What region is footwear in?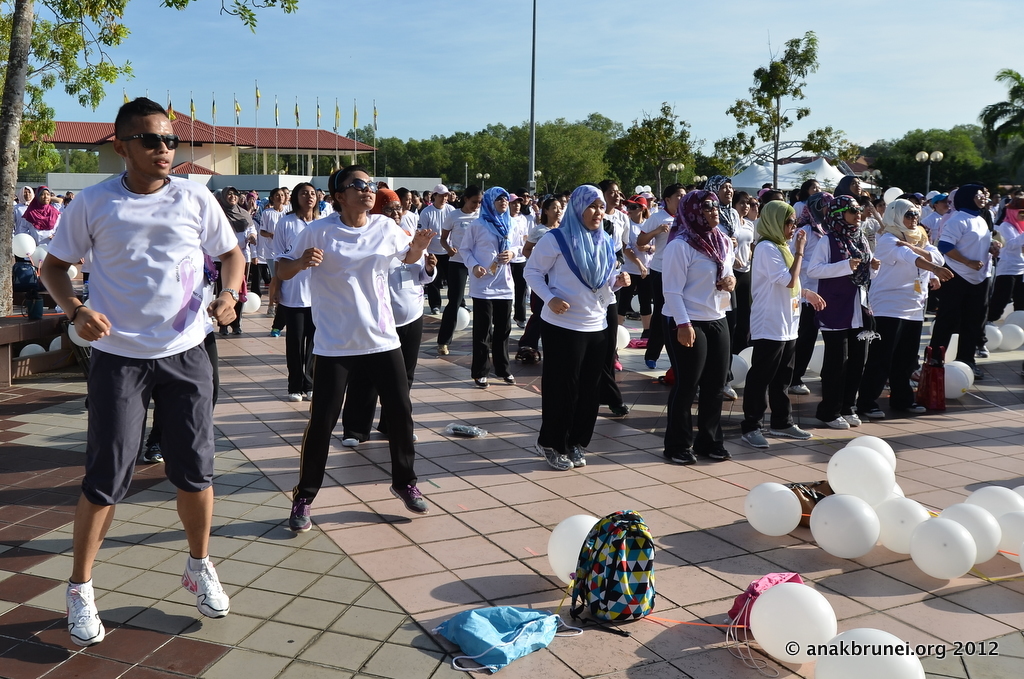
(36,584,96,655).
